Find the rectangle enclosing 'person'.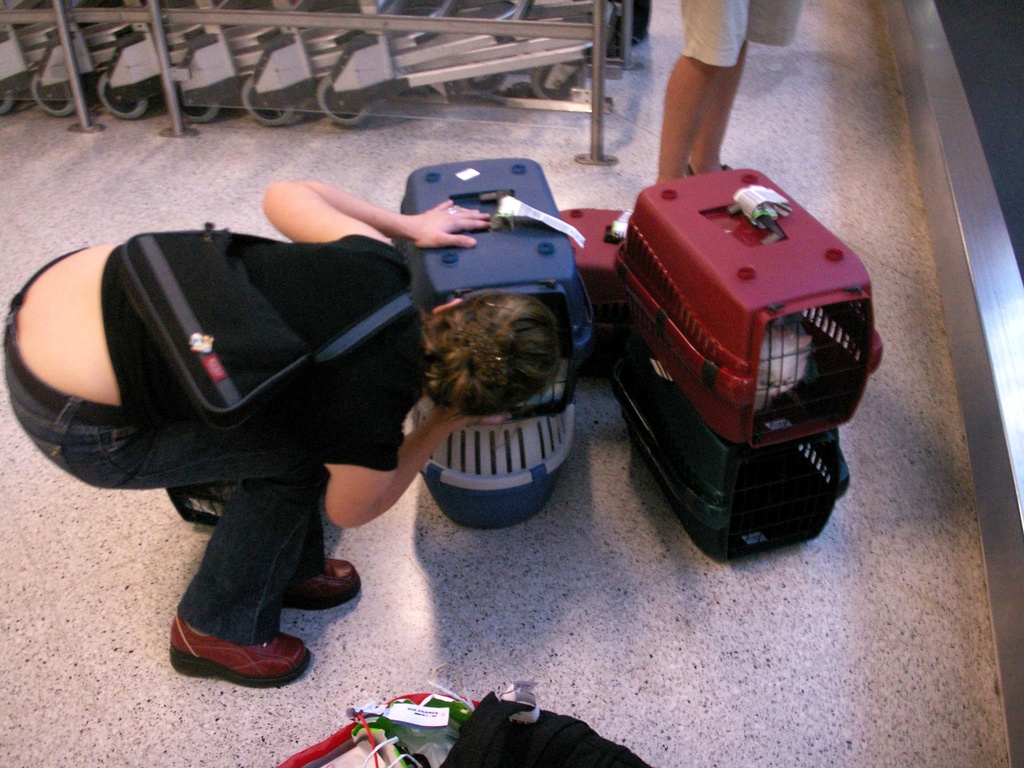
657/0/804/186.
